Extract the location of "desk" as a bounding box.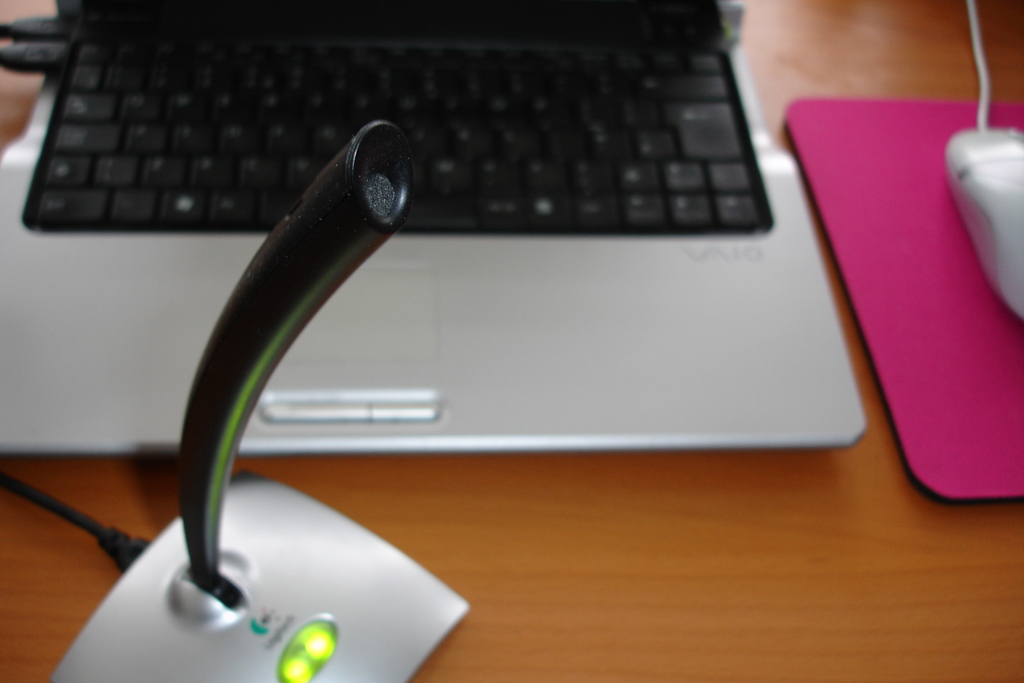
[0,0,1023,682].
